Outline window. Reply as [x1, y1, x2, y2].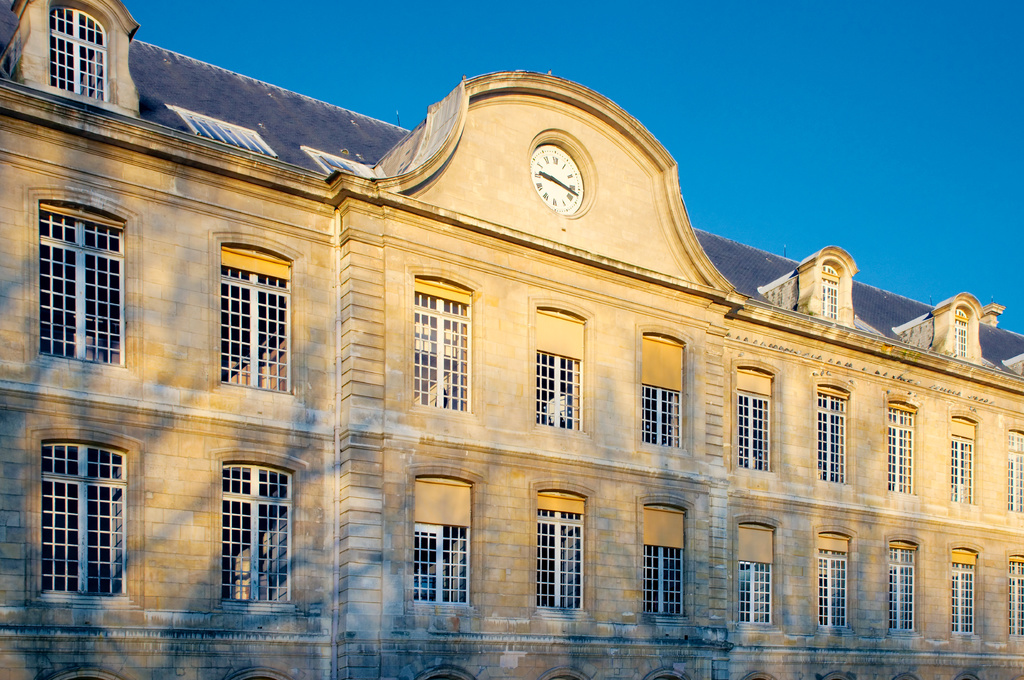
[952, 409, 982, 508].
